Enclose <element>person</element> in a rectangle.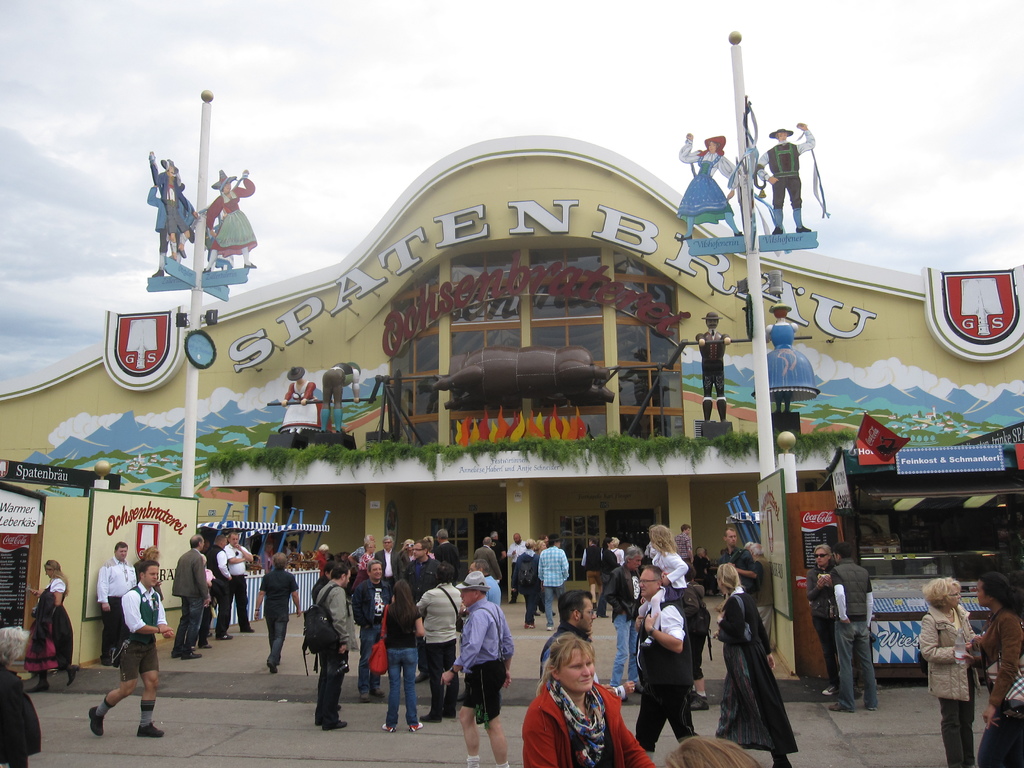
(689, 309, 731, 426).
